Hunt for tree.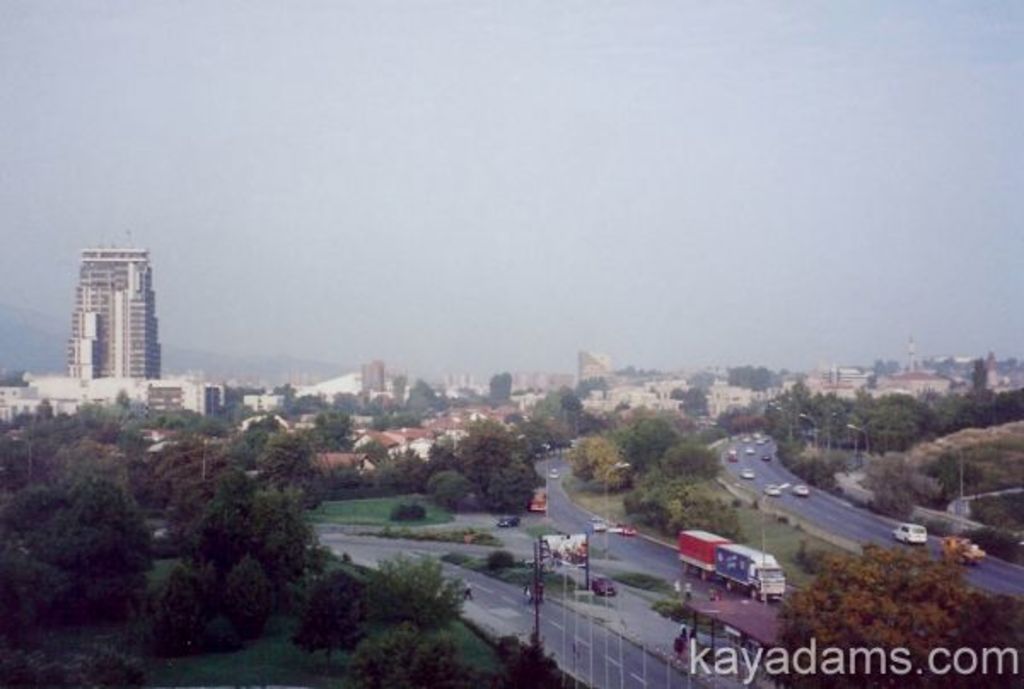
Hunted down at bbox(282, 546, 493, 687).
